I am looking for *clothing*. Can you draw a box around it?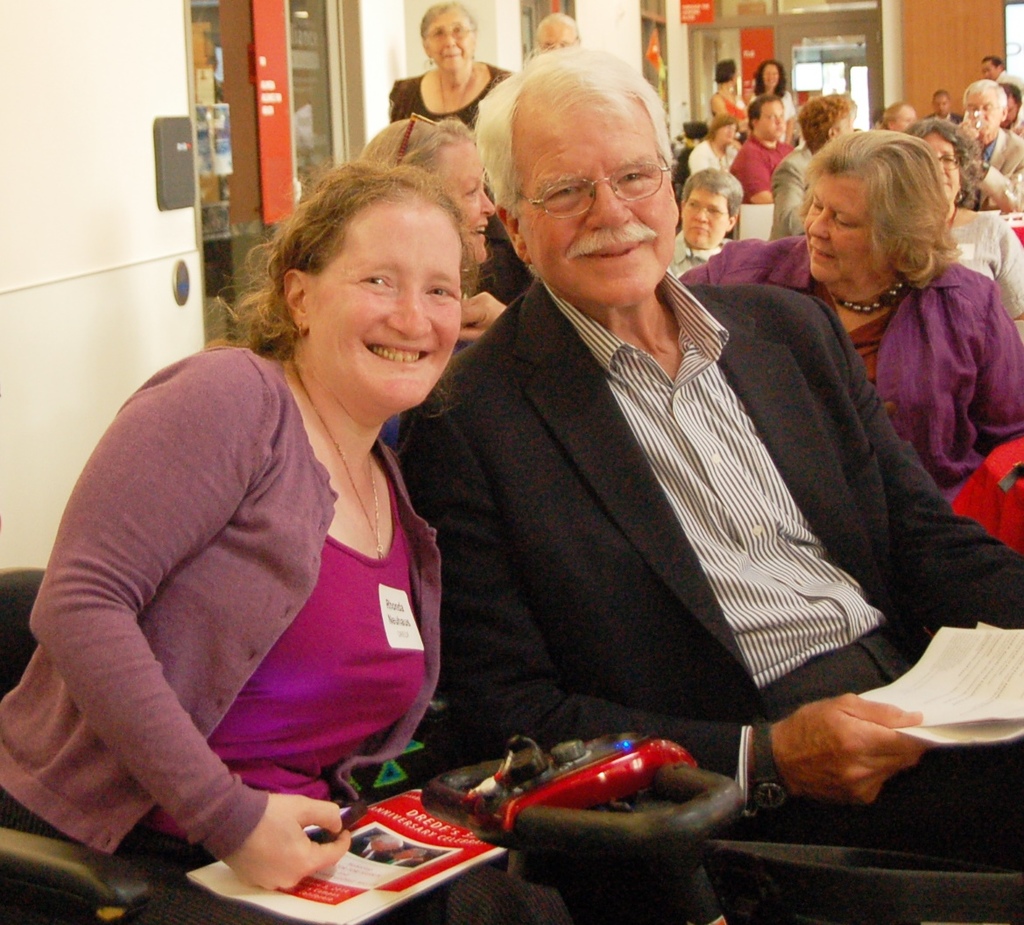
Sure, the bounding box is {"left": 392, "top": 61, "right": 507, "bottom": 133}.
